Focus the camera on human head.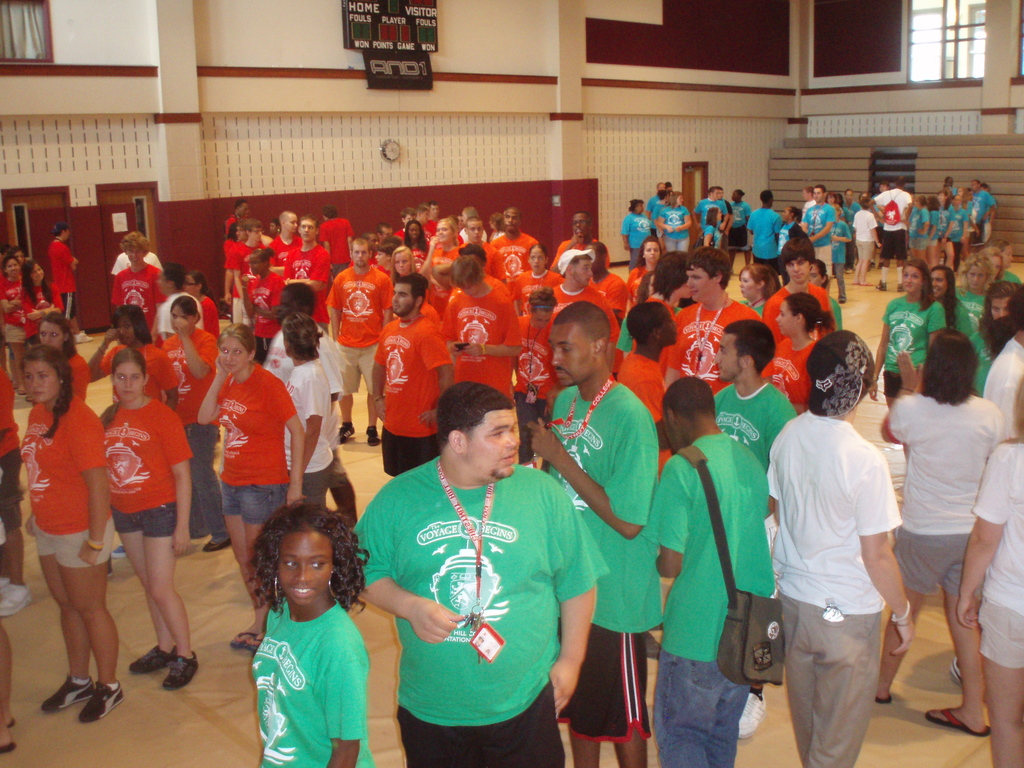
Focus region: <box>191,270,204,292</box>.
